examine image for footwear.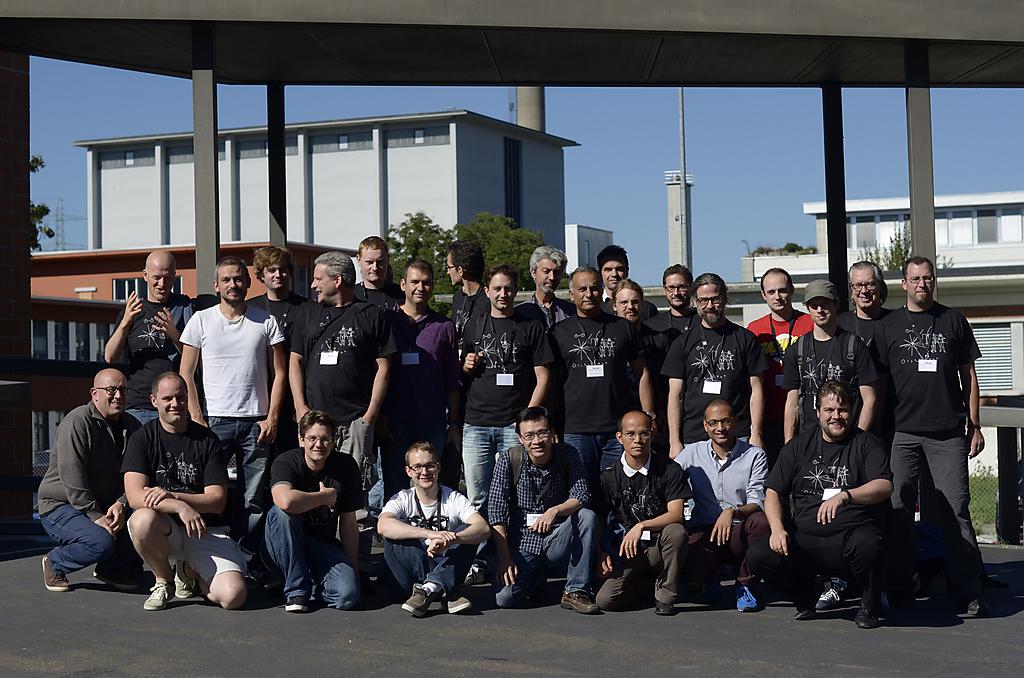
Examination result: <region>559, 588, 599, 615</region>.
